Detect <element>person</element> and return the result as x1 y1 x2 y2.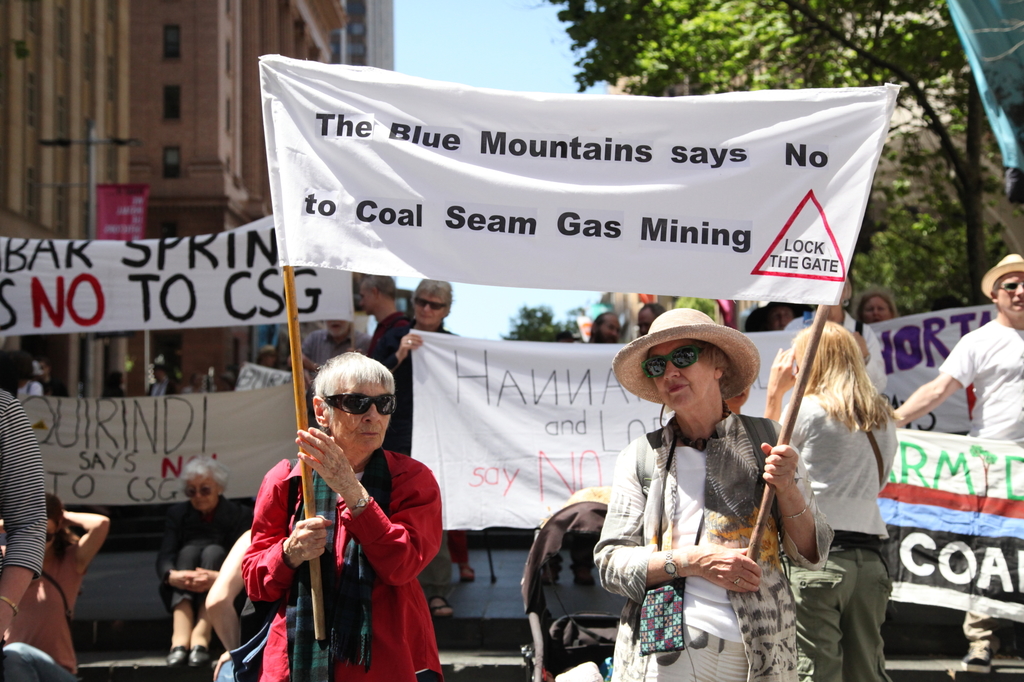
0 489 104 681.
